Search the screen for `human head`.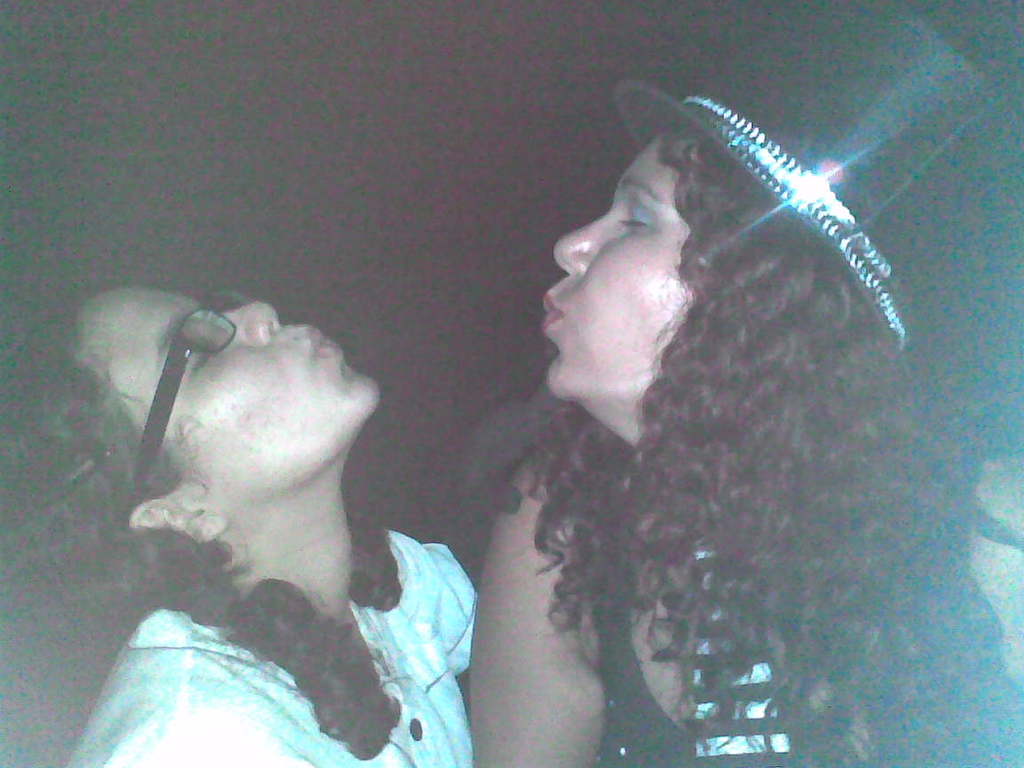
Found at detection(36, 292, 376, 555).
